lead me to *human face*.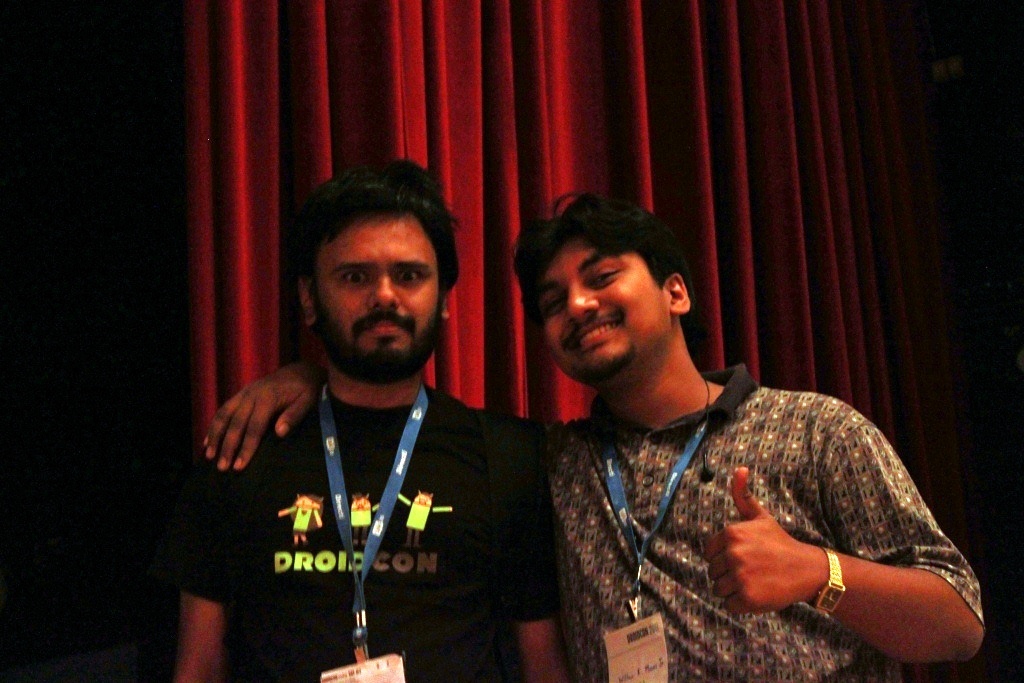
Lead to box=[537, 233, 669, 379].
